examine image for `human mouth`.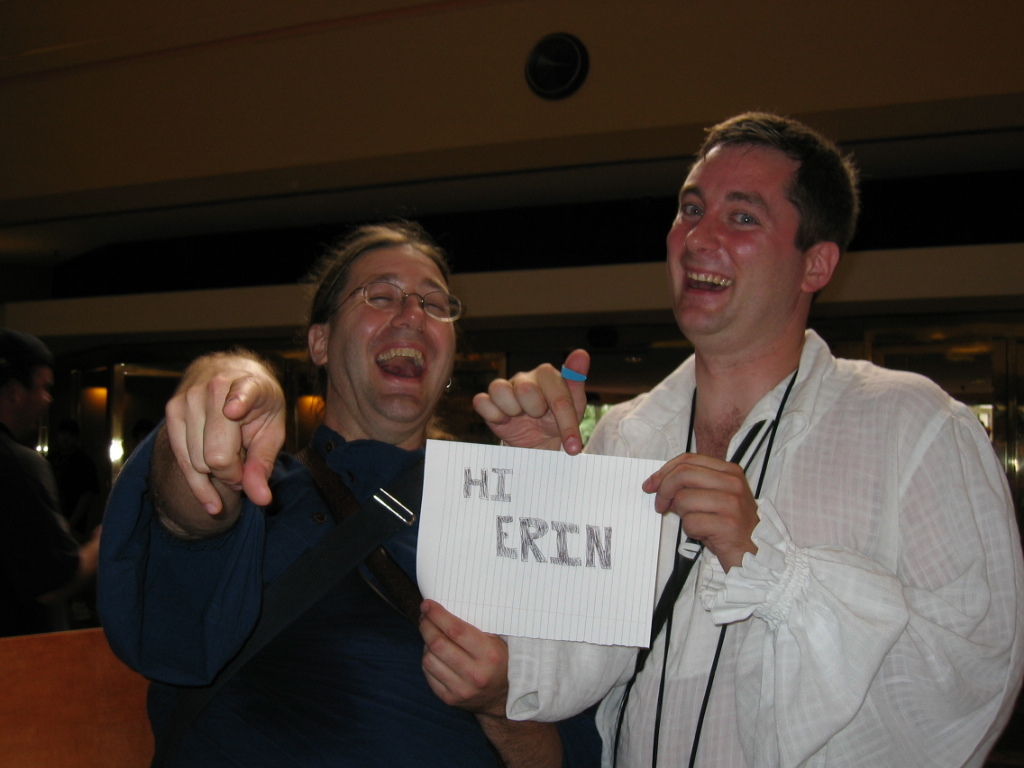
Examination result: x1=376, y1=343, x2=426, y2=387.
